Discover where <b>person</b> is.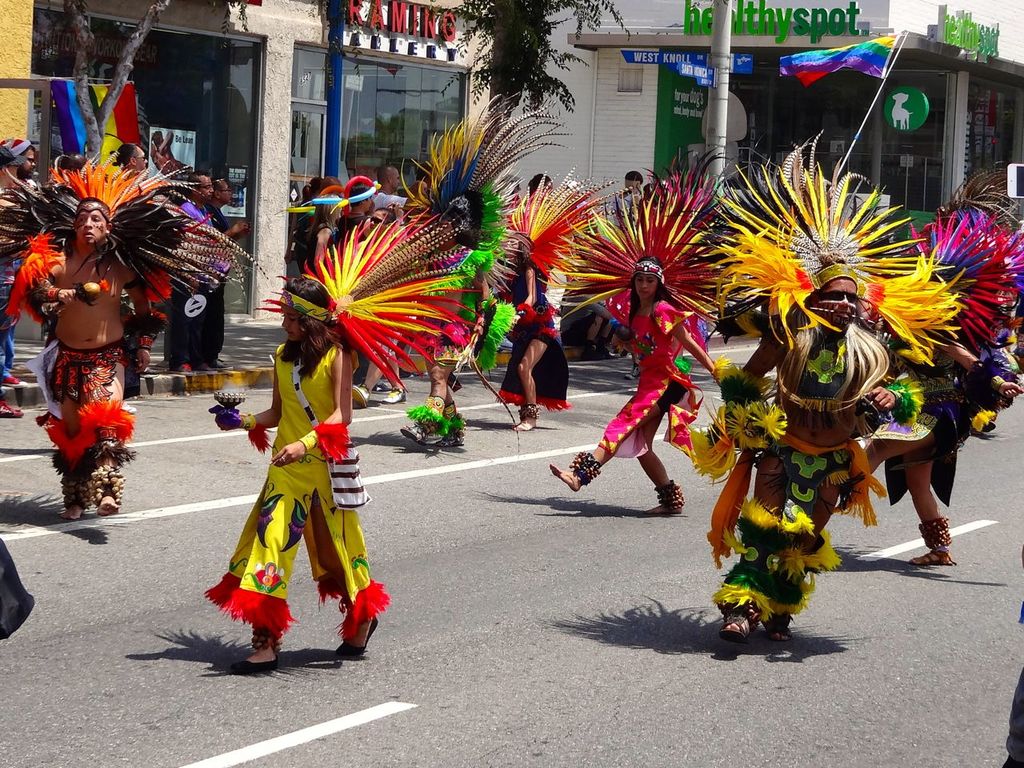
Discovered at 209:170:246:359.
